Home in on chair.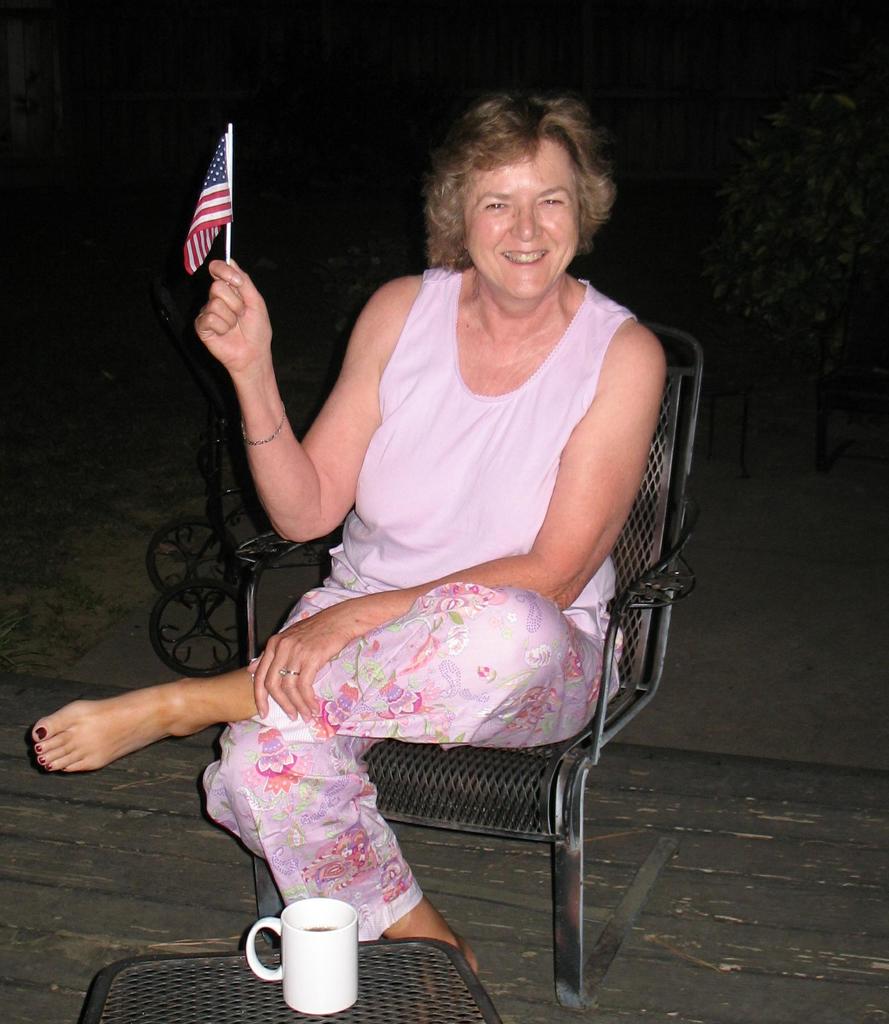
Homed in at 197:381:689:1023.
